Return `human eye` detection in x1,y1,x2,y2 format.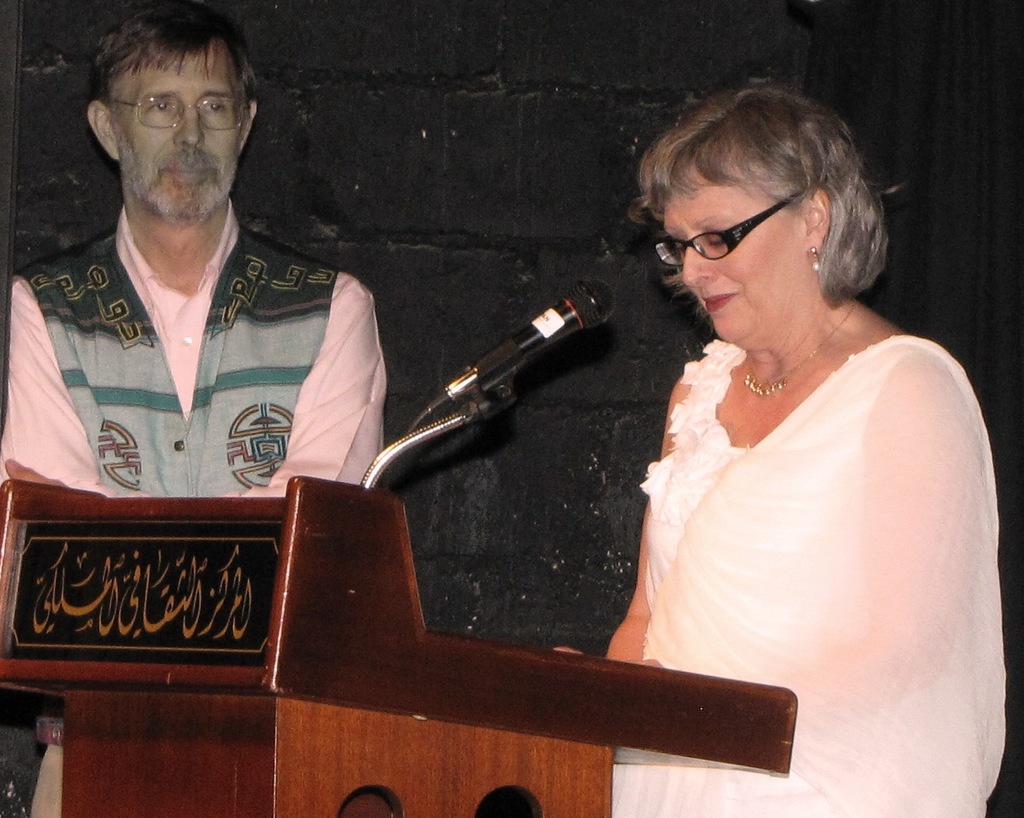
700,227,726,246.
